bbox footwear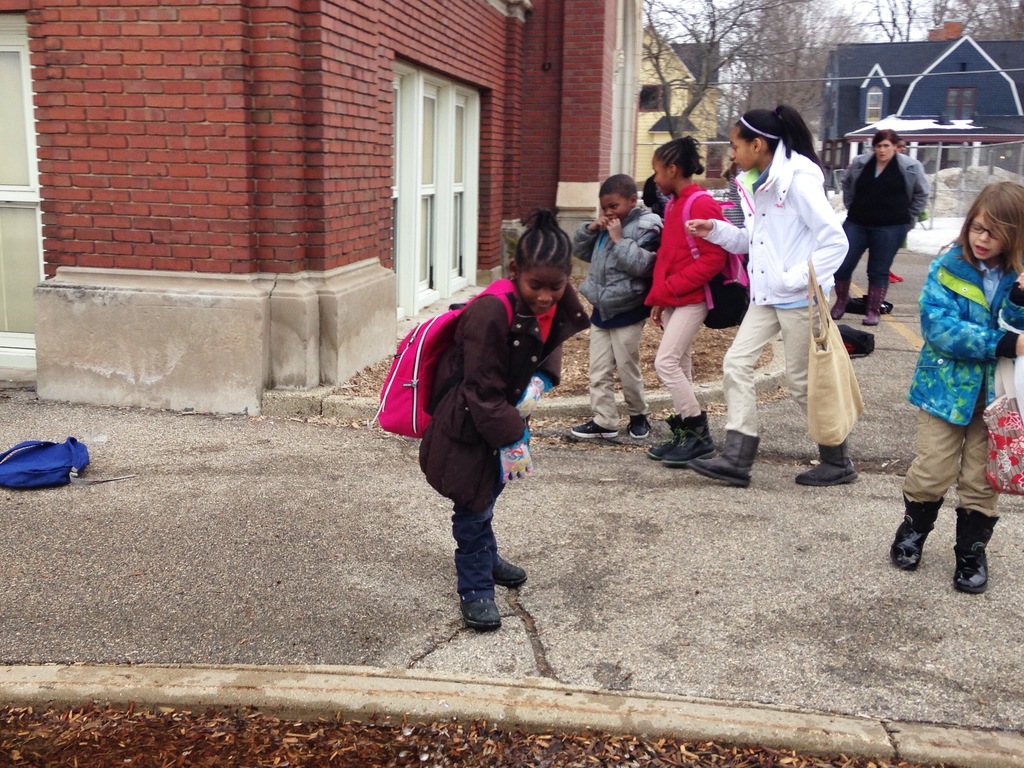
{"x1": 657, "y1": 410, "x2": 717, "y2": 460}
